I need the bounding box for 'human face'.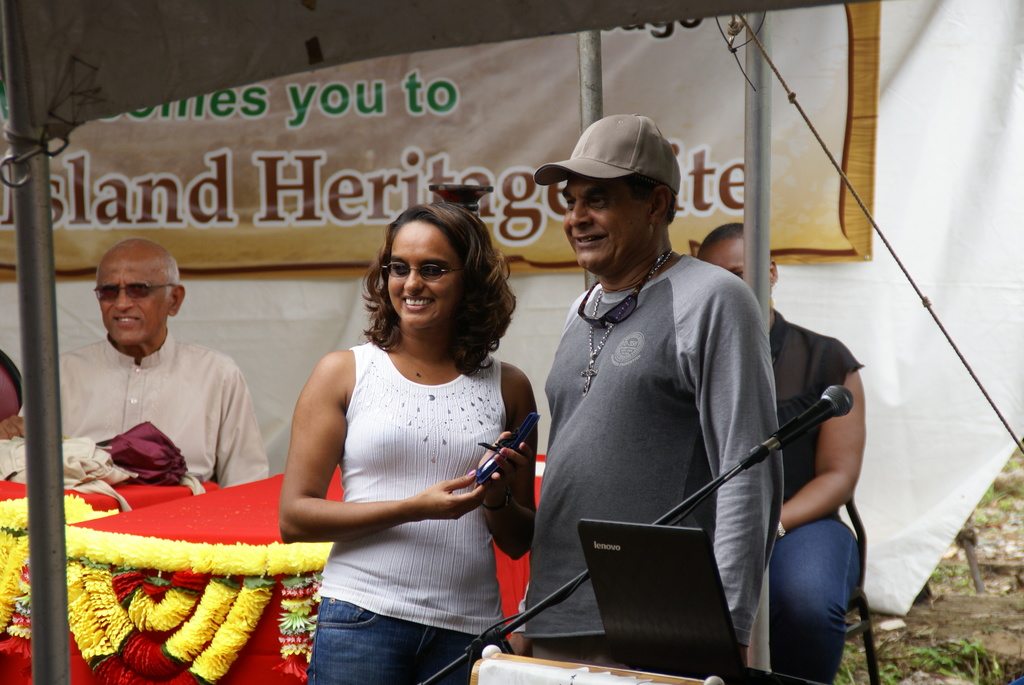
Here it is: box=[564, 173, 653, 270].
